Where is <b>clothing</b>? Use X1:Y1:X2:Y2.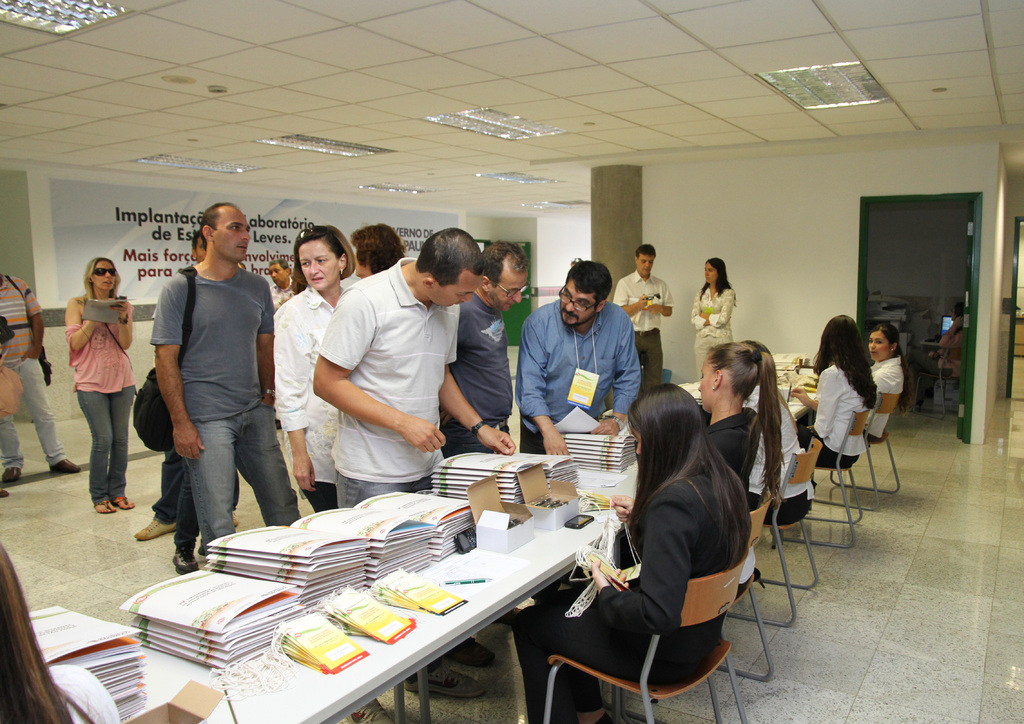
68:289:136:500.
